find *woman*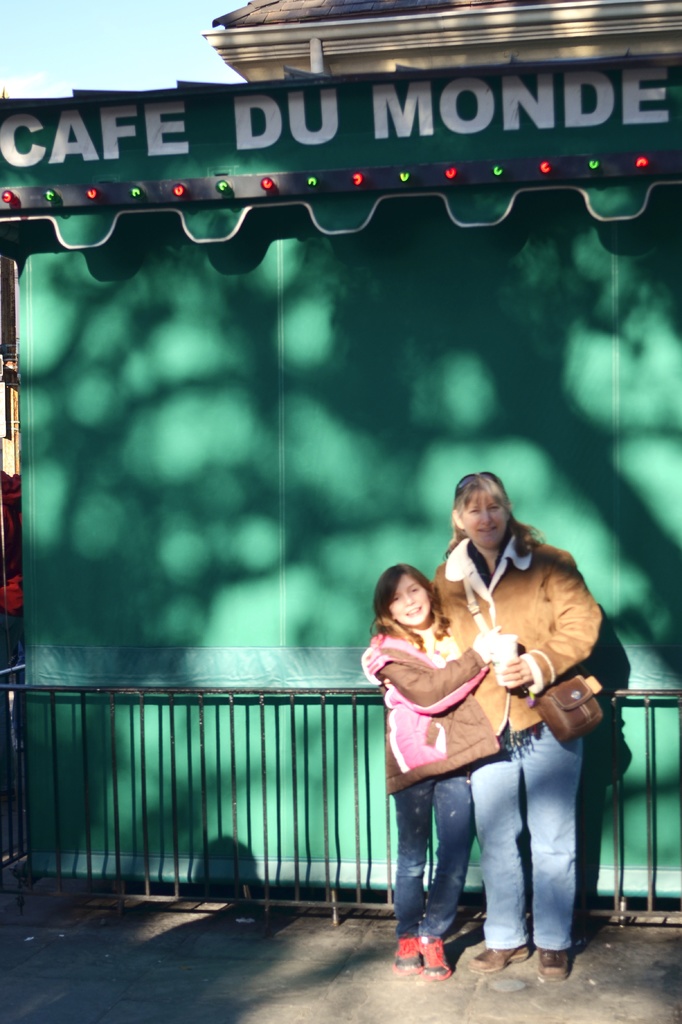
bbox=[380, 470, 602, 1000]
